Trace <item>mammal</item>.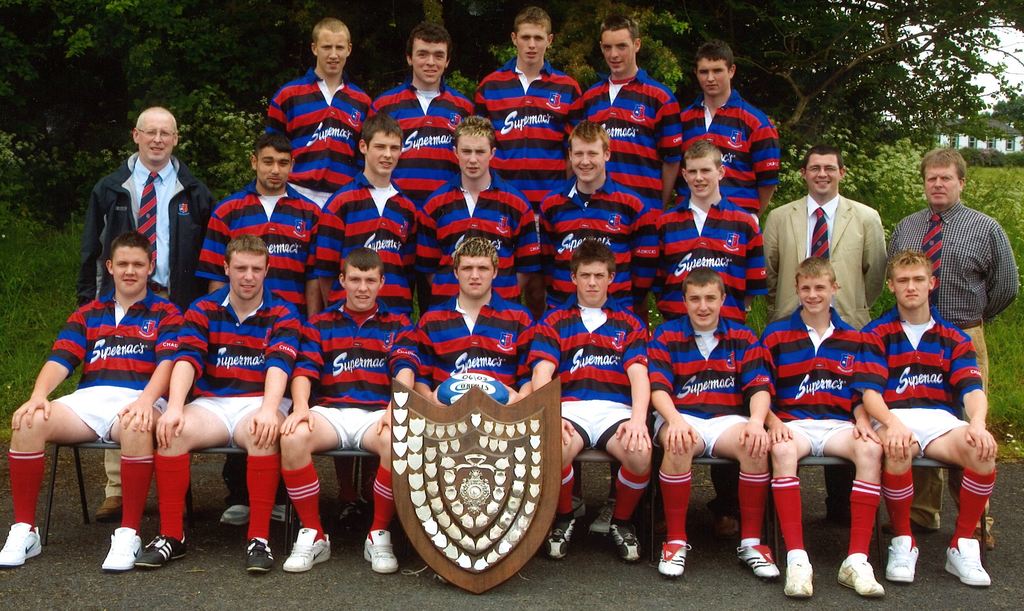
Traced to locate(764, 258, 878, 599).
